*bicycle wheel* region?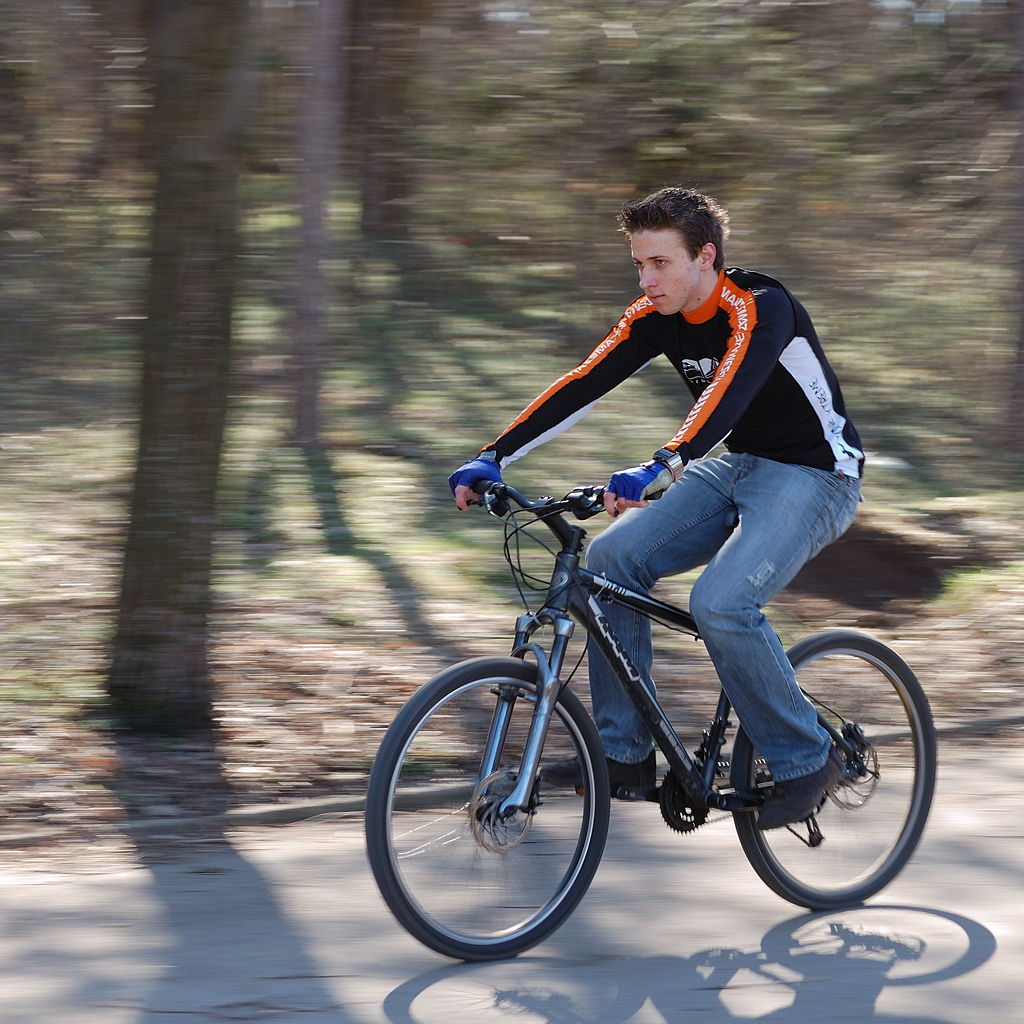
bbox=(724, 628, 933, 905)
